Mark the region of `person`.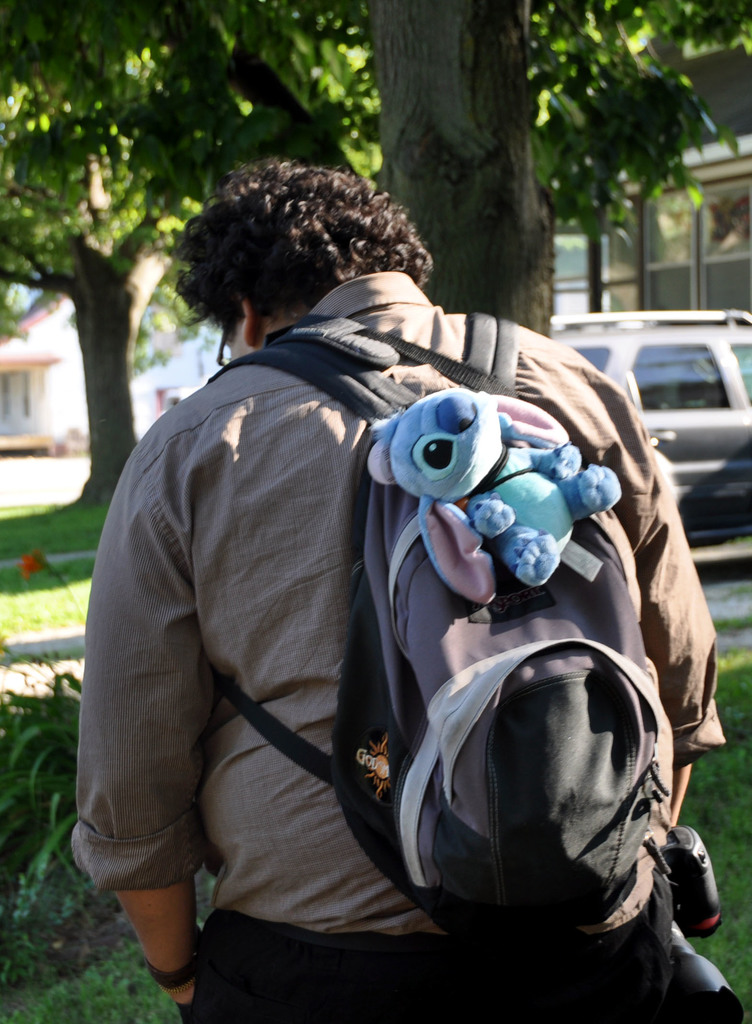
Region: <bbox>70, 156, 737, 1023</bbox>.
